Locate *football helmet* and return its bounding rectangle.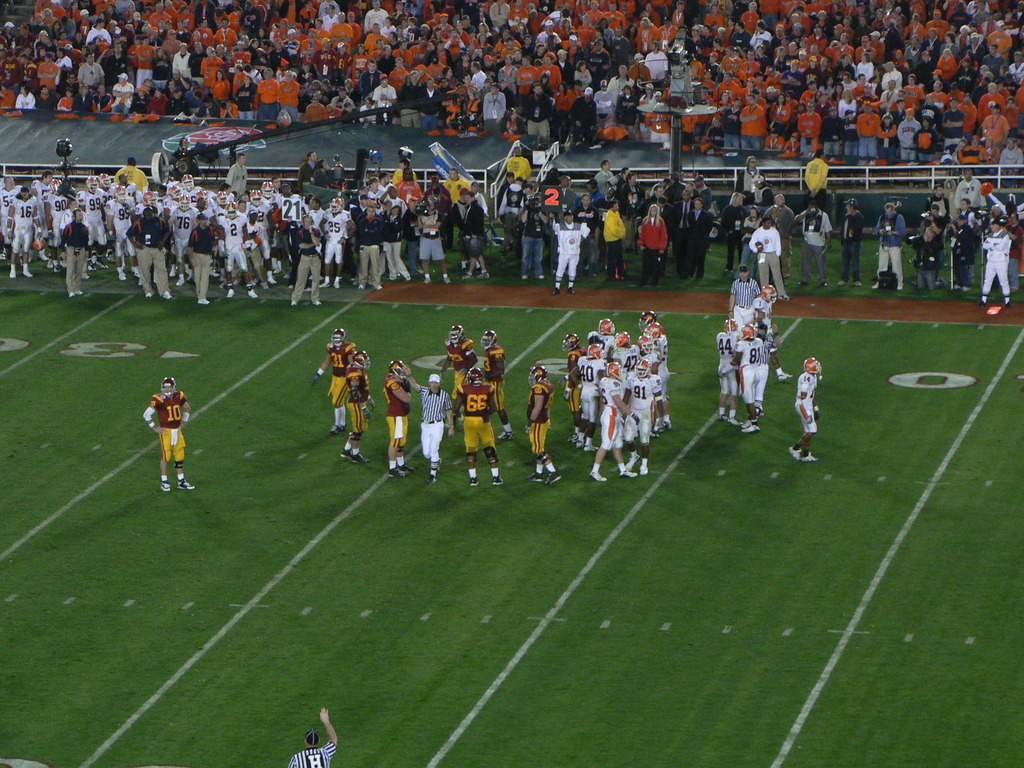
<region>333, 328, 350, 346</region>.
